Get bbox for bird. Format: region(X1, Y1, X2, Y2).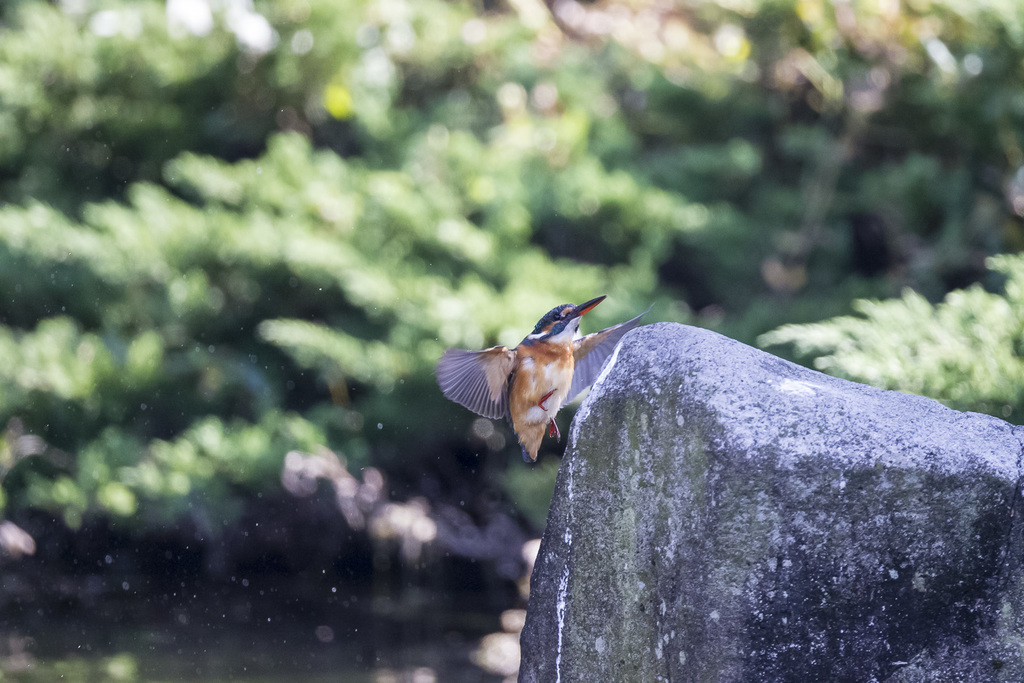
region(436, 297, 634, 465).
